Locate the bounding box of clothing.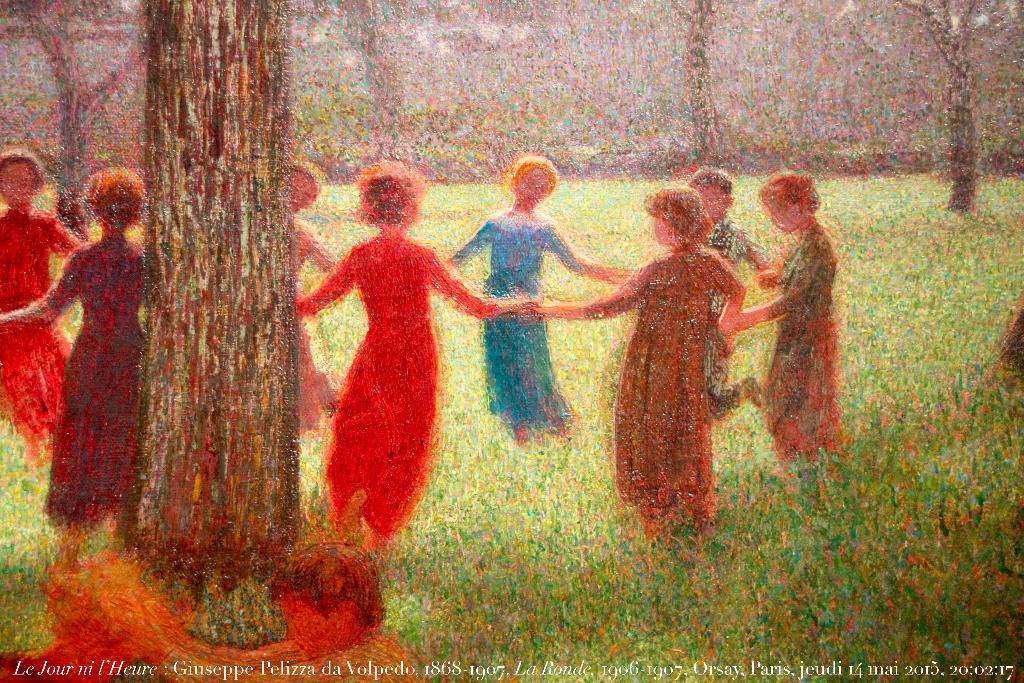
Bounding box: <region>764, 220, 841, 454</region>.
